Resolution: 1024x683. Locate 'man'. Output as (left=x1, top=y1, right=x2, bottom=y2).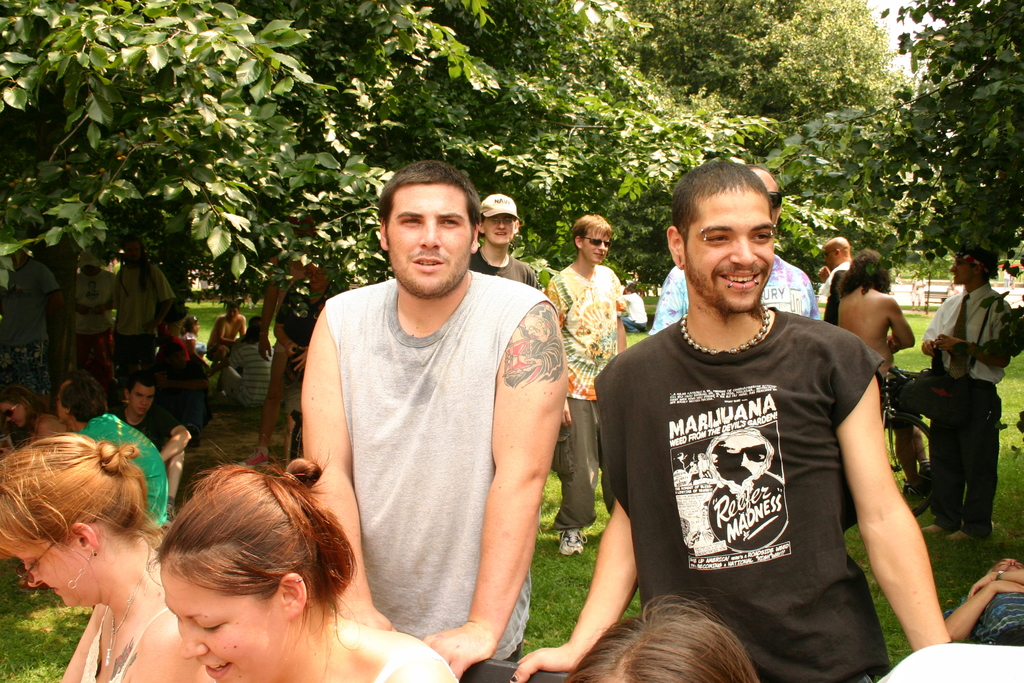
(left=57, top=374, right=169, bottom=525).
